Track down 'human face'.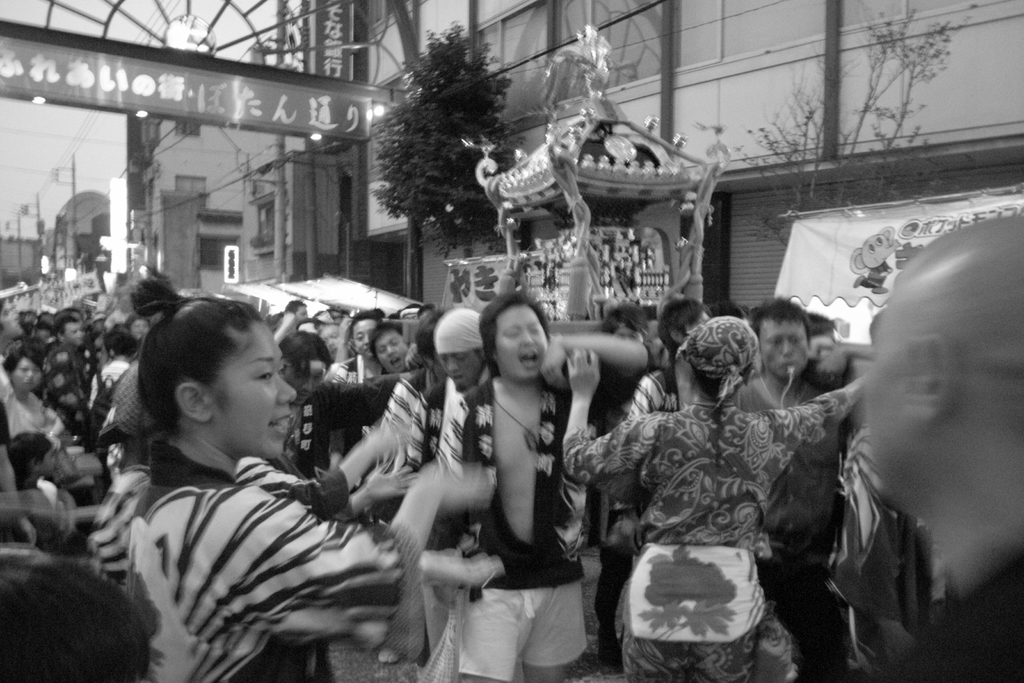
Tracked to x1=614 y1=323 x2=644 y2=344.
